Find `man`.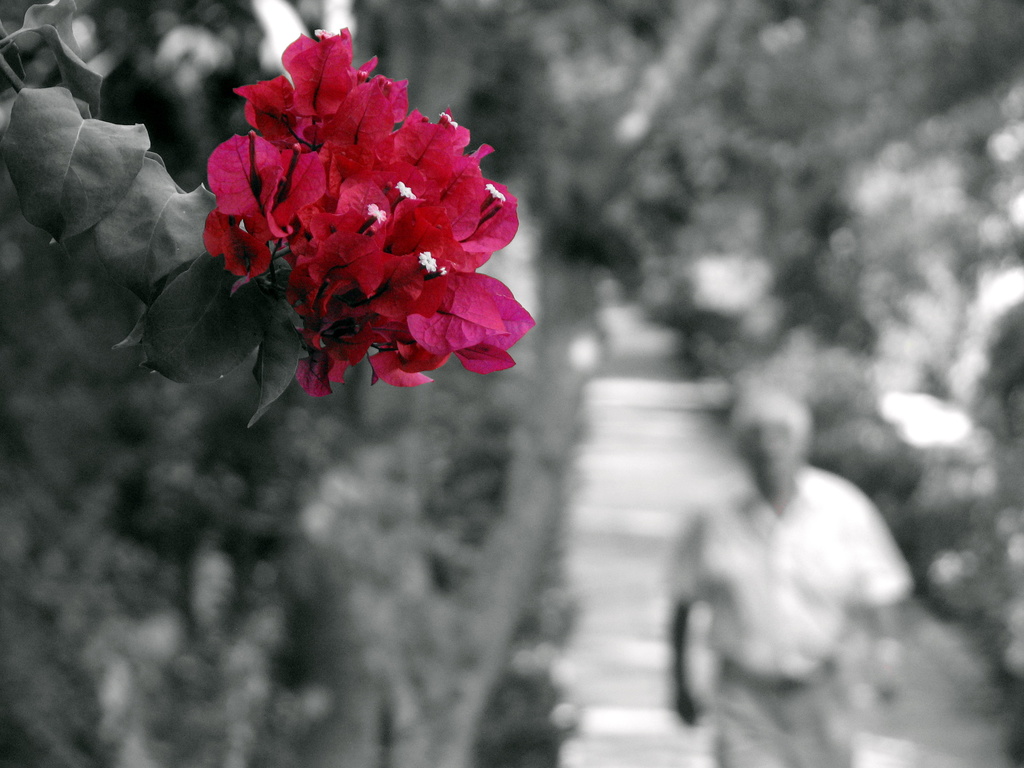
x1=652, y1=381, x2=924, y2=729.
